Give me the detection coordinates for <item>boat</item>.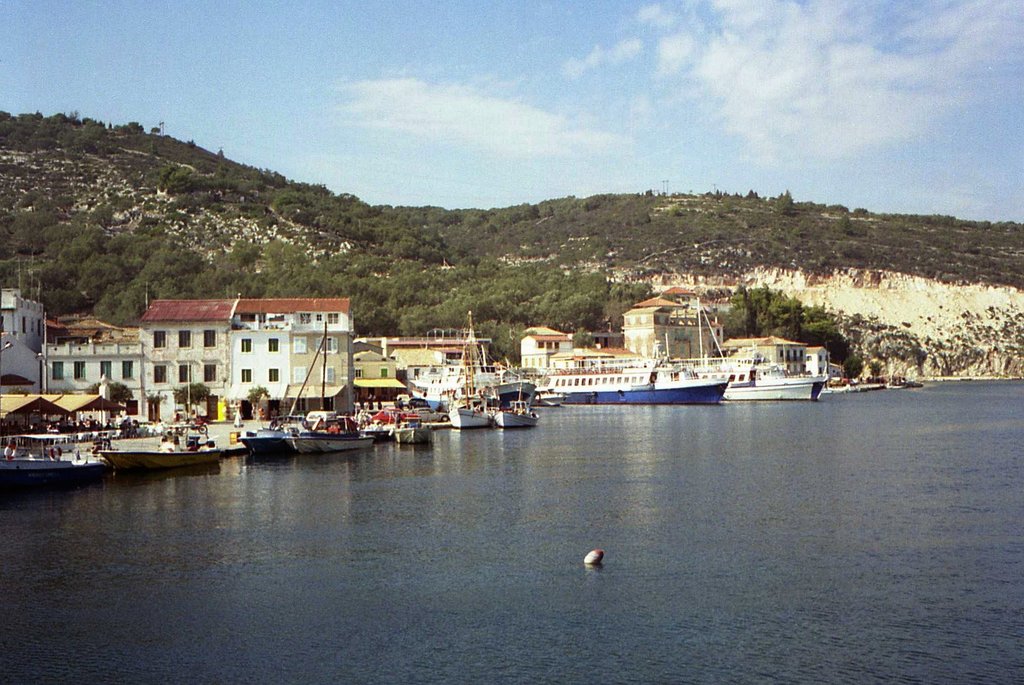
x1=444, y1=312, x2=492, y2=428.
